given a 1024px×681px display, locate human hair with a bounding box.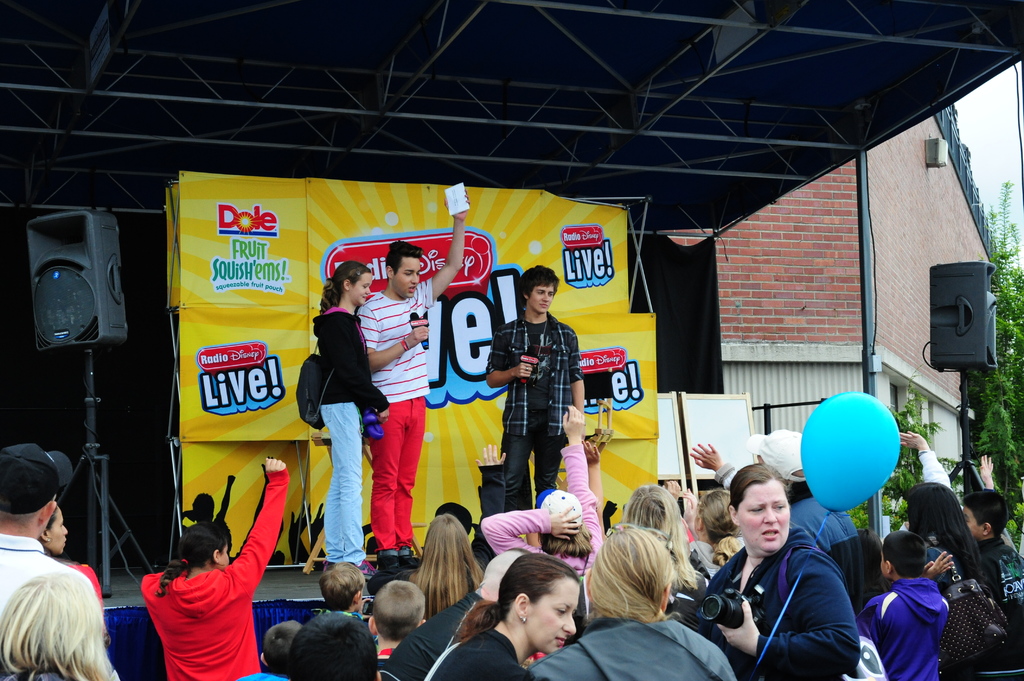
Located: 413 511 483 619.
